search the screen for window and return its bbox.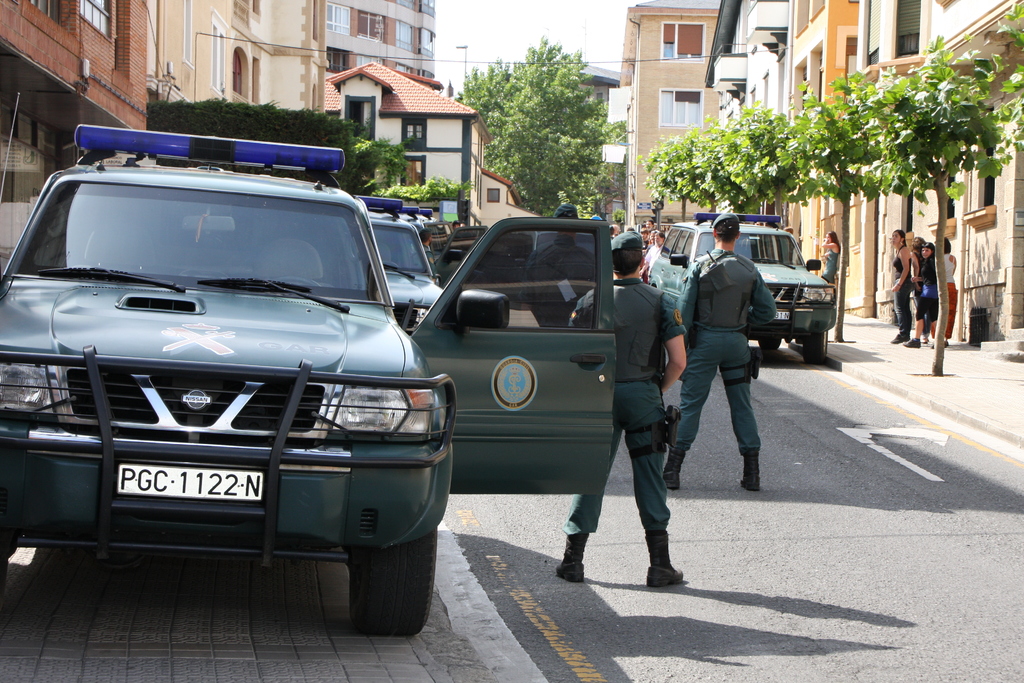
Found: box(488, 185, 499, 203).
